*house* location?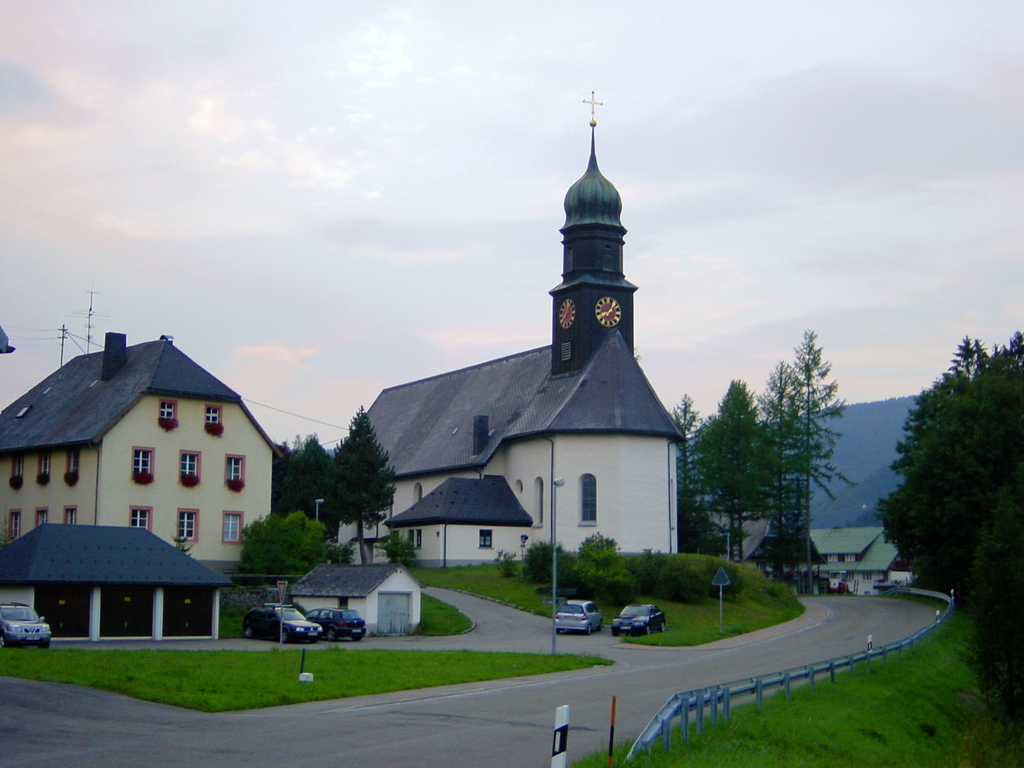
l=4, t=523, r=344, b=634
